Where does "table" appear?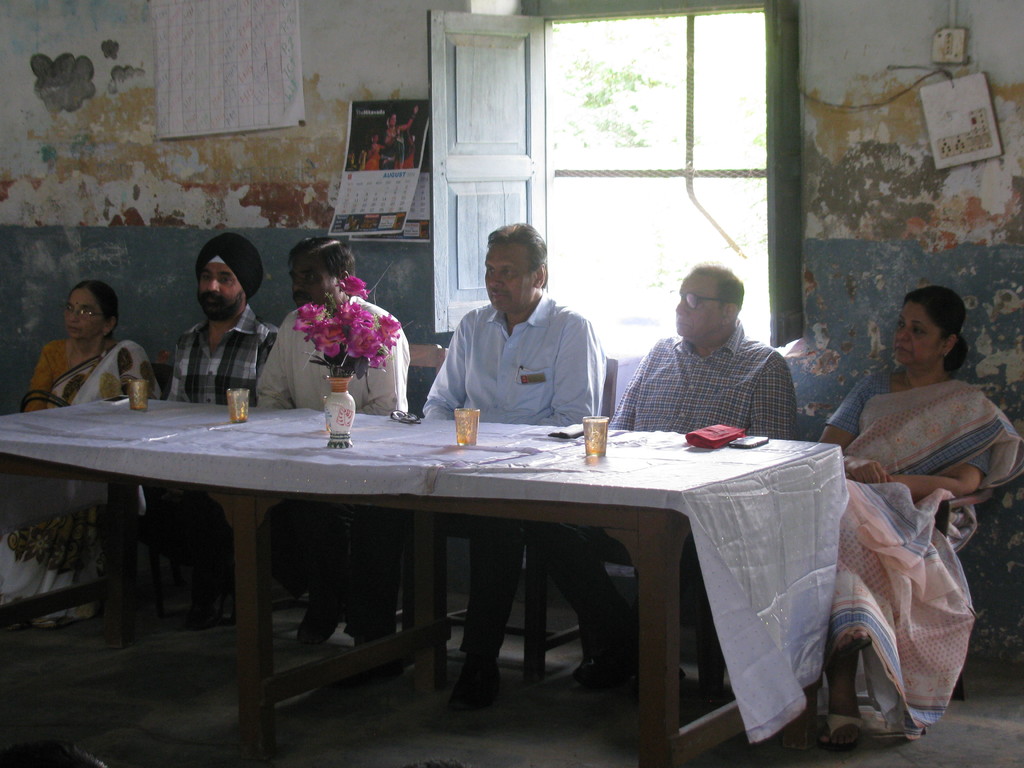
Appears at x1=8, y1=396, x2=855, y2=733.
